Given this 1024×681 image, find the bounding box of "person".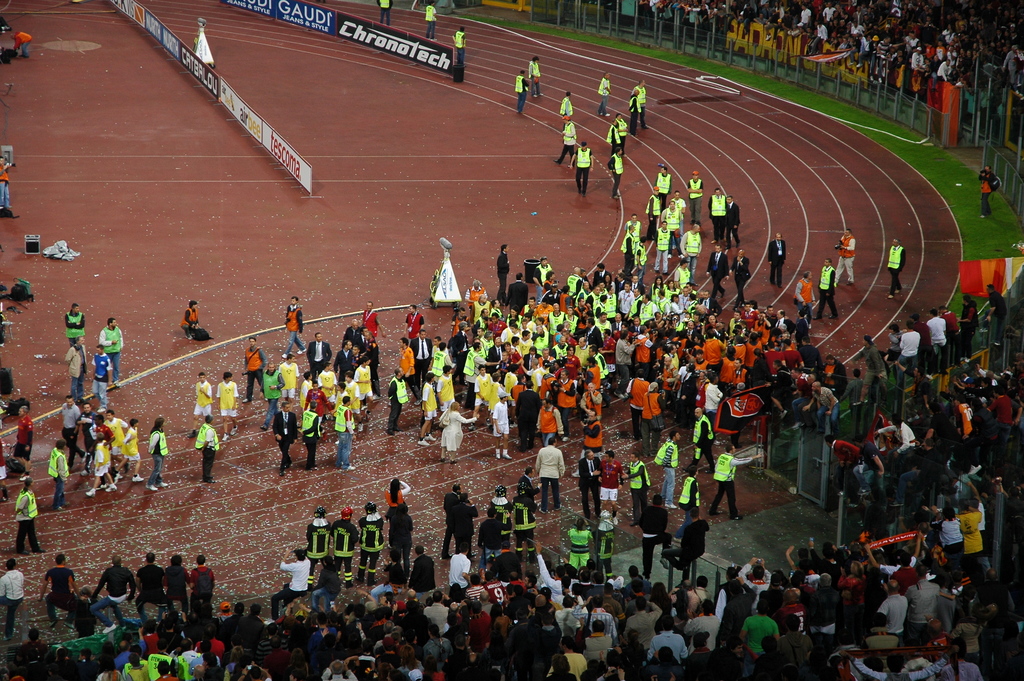
x1=975, y1=165, x2=995, y2=219.
